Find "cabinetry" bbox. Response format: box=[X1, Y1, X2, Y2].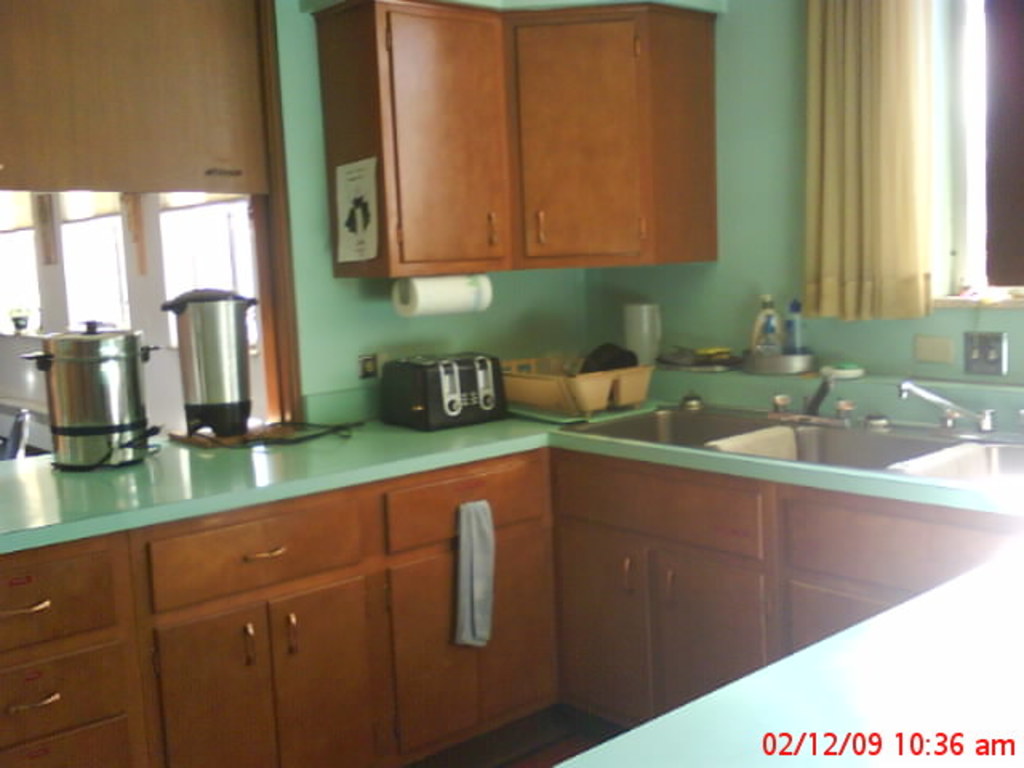
box=[888, 410, 1022, 498].
